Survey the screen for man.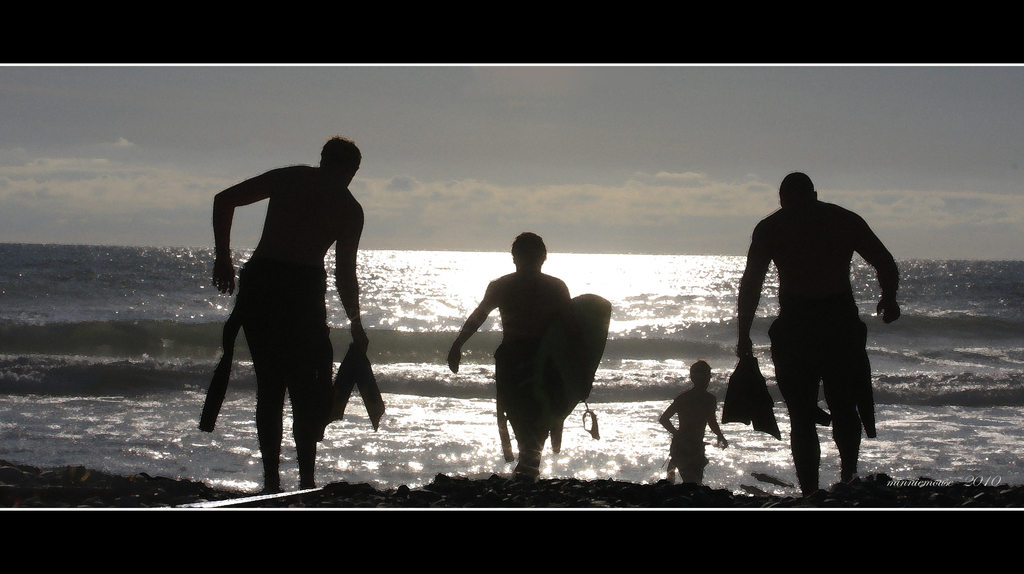
Survey found: bbox=(743, 176, 897, 495).
